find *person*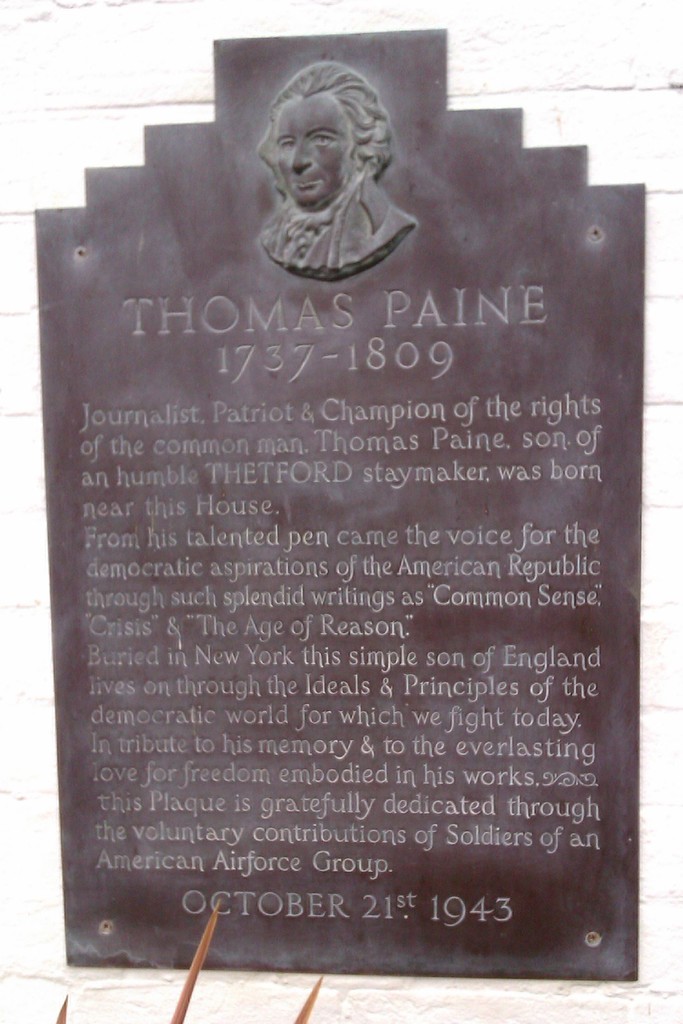
x1=256, y1=59, x2=421, y2=283
